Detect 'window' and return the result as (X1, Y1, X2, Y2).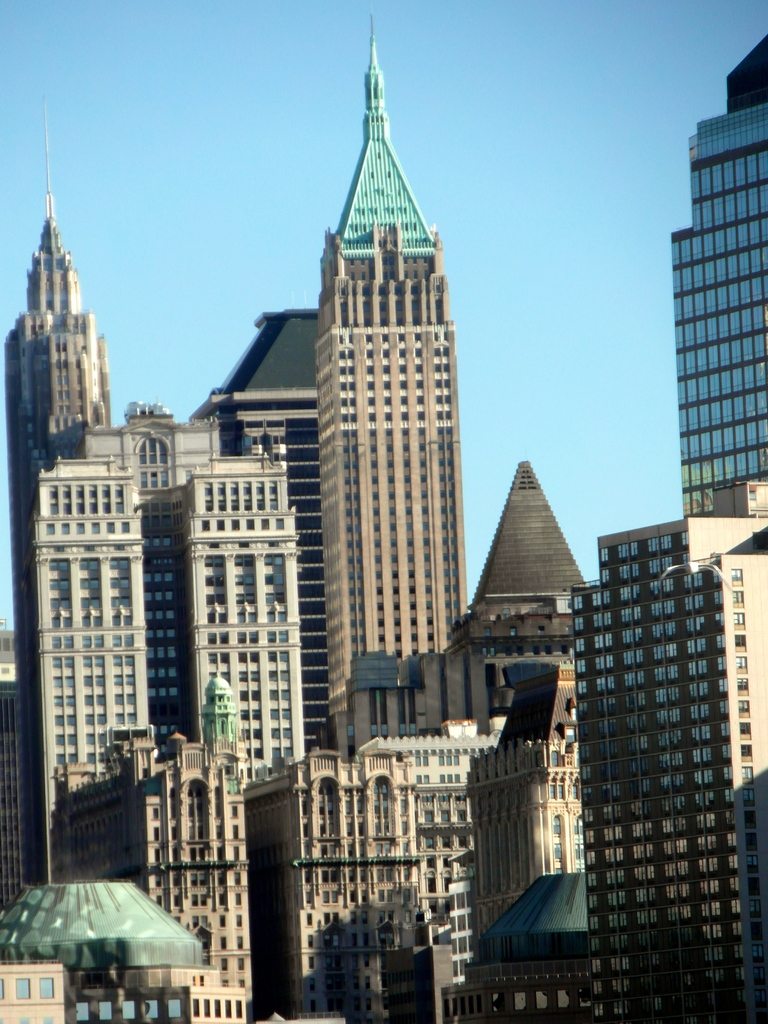
(742, 788, 751, 804).
